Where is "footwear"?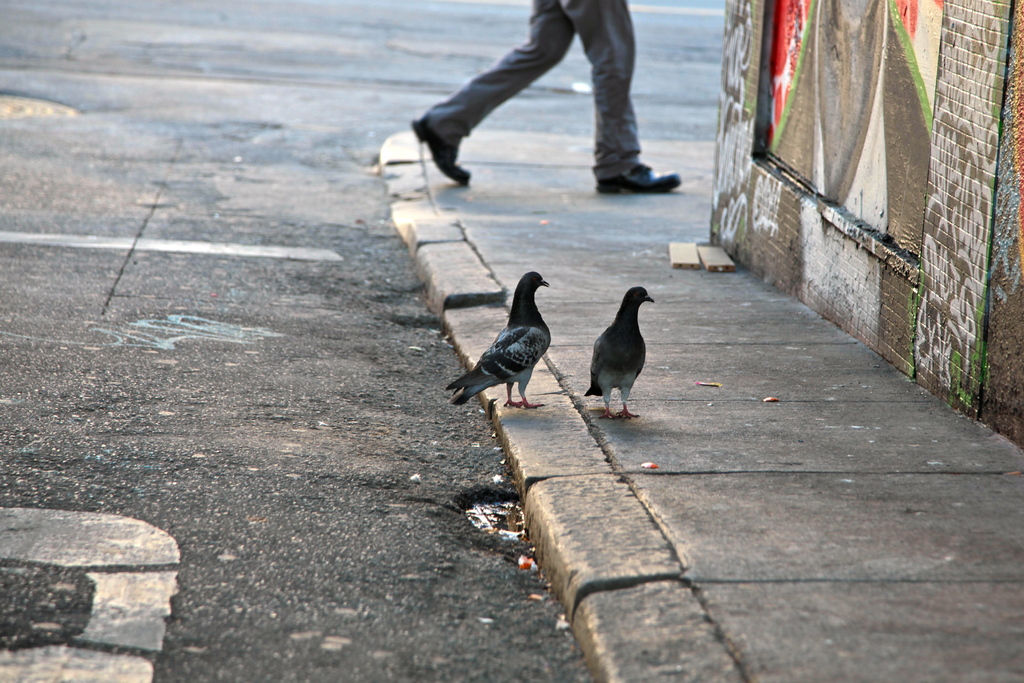
<box>415,118,472,185</box>.
